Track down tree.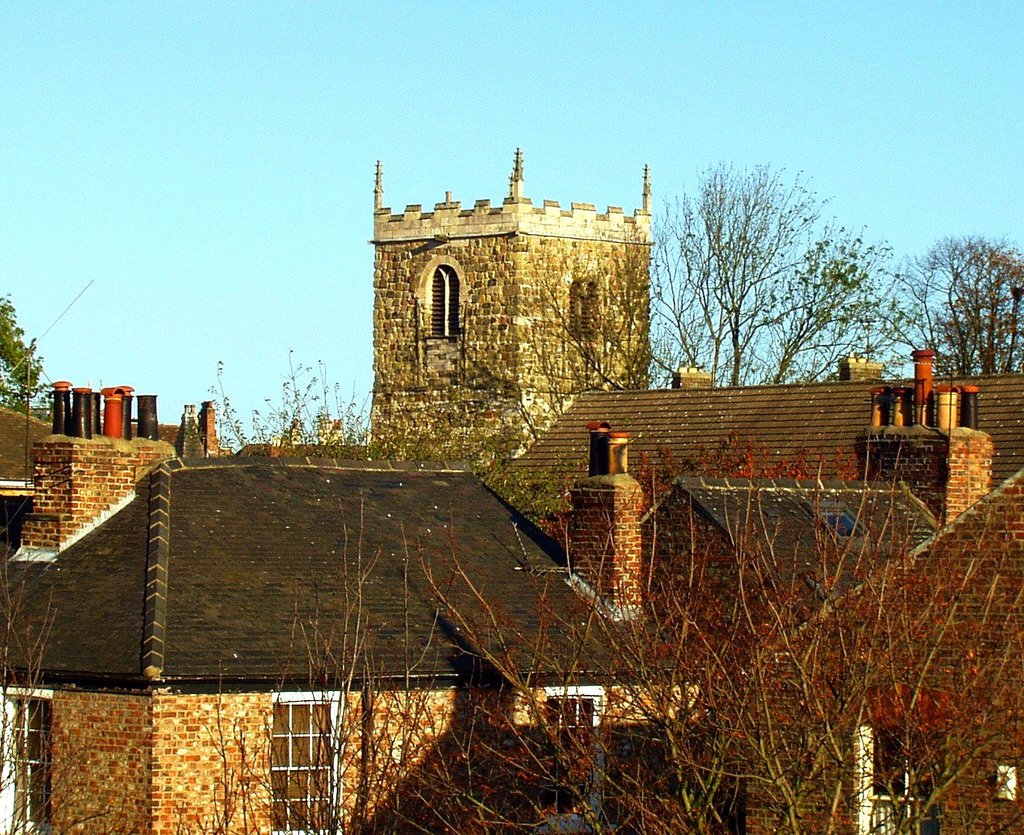
Tracked to select_region(0, 297, 48, 413).
